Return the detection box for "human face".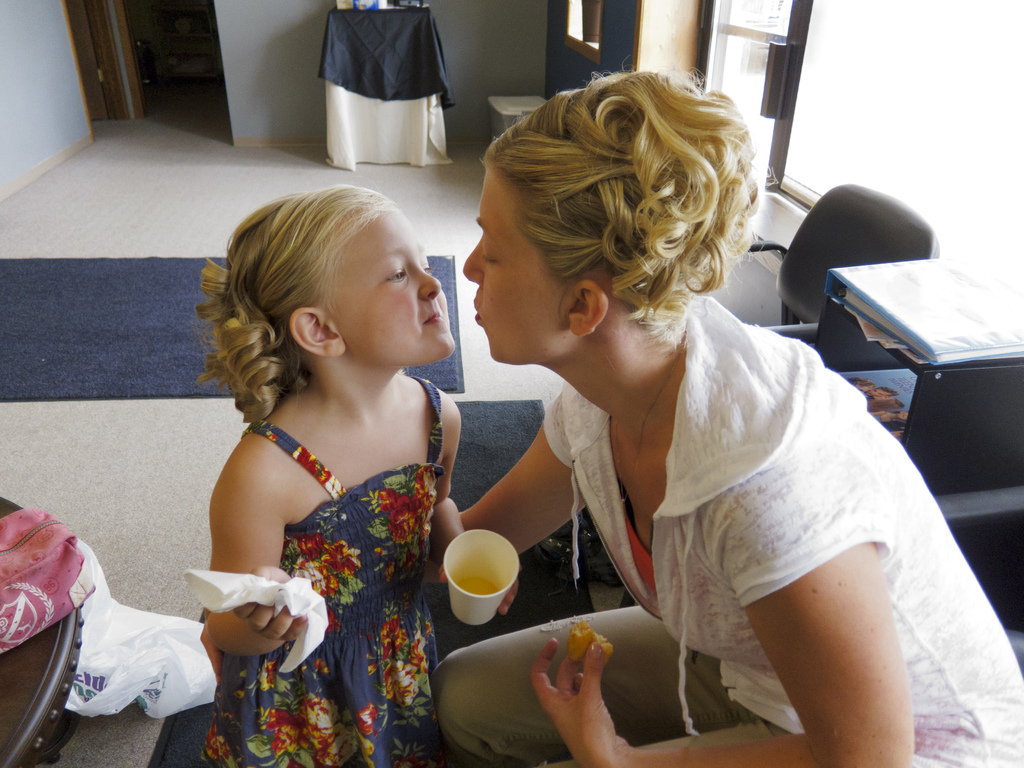
<region>320, 200, 456, 362</region>.
